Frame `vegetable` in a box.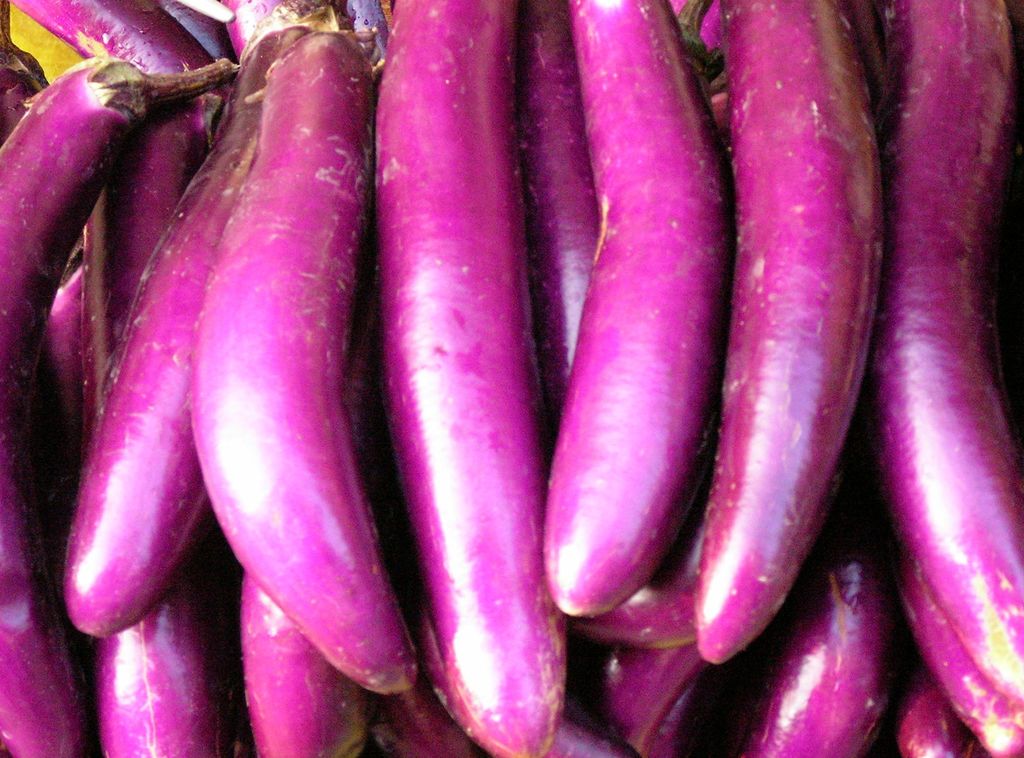
x1=0, y1=54, x2=232, y2=757.
